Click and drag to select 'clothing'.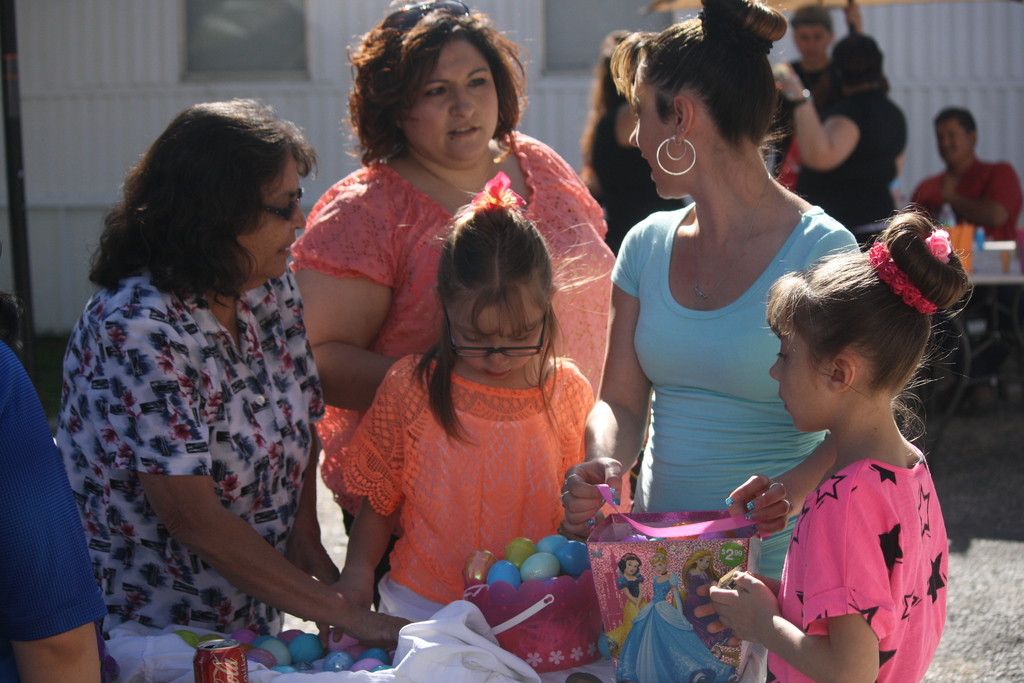
Selection: <box>766,454,946,682</box>.
